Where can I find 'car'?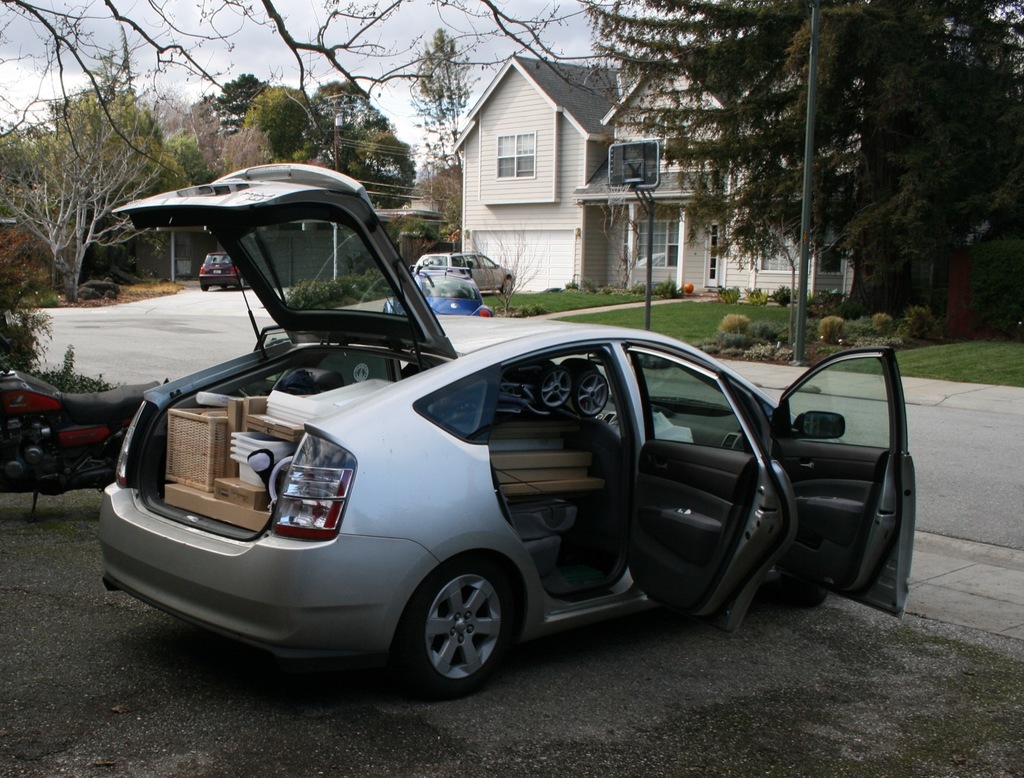
You can find it at detection(106, 156, 917, 699).
